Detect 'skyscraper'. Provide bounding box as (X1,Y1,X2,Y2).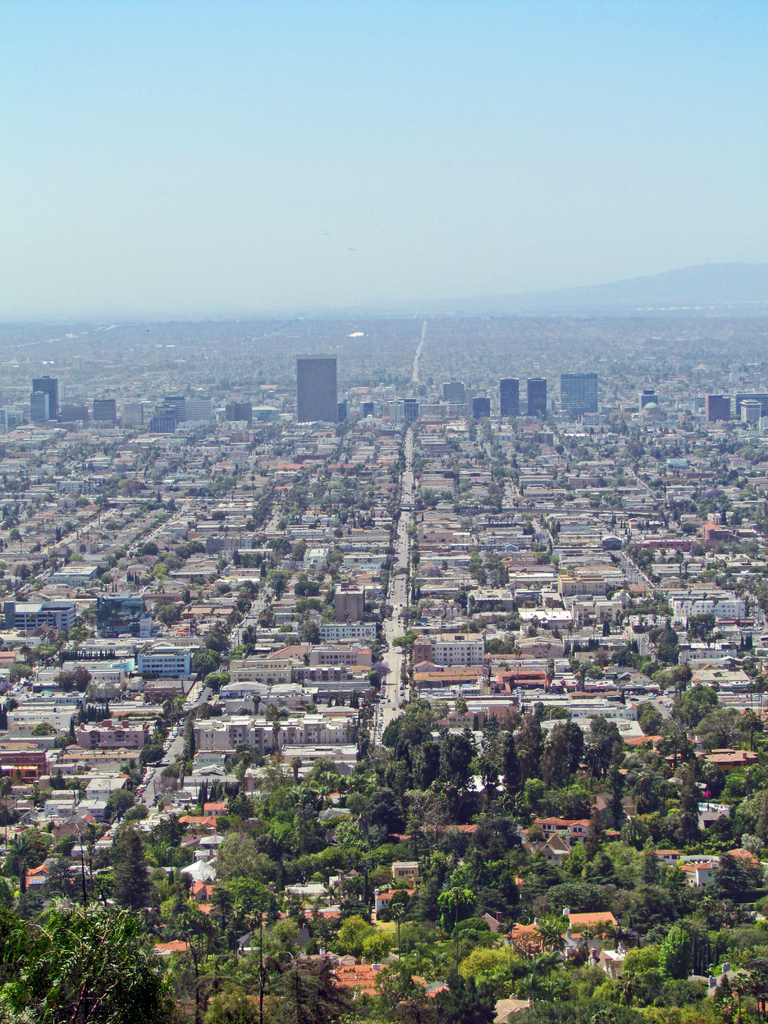
(290,356,349,433).
